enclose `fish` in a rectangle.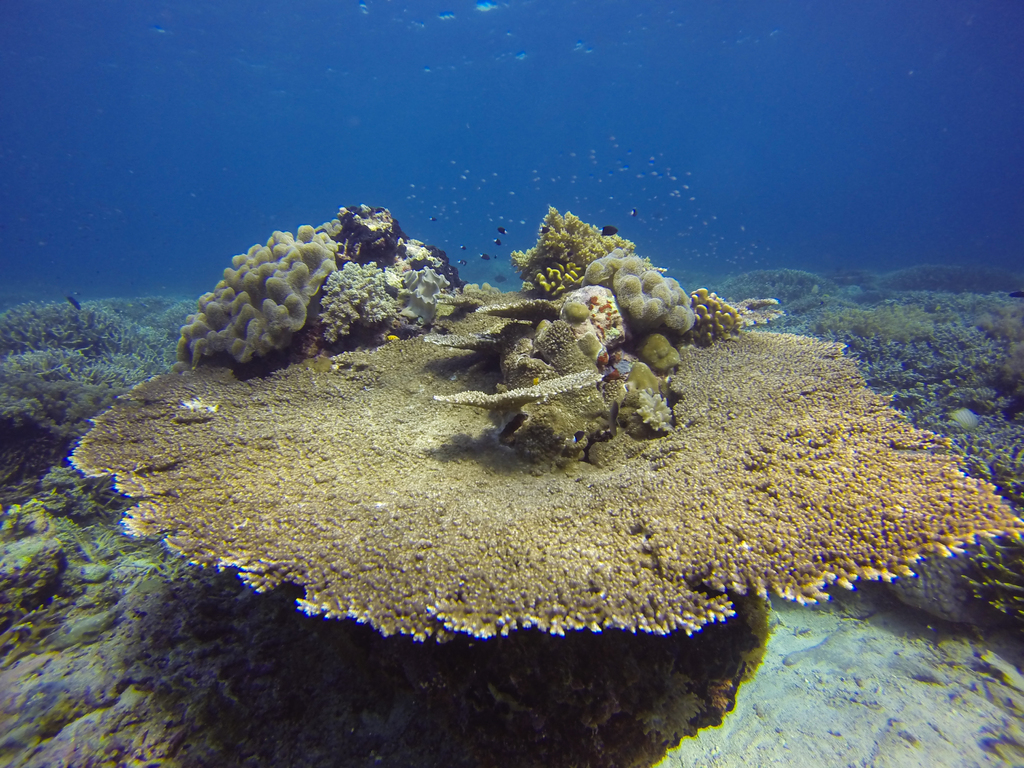
<bbox>631, 207, 636, 218</bbox>.
